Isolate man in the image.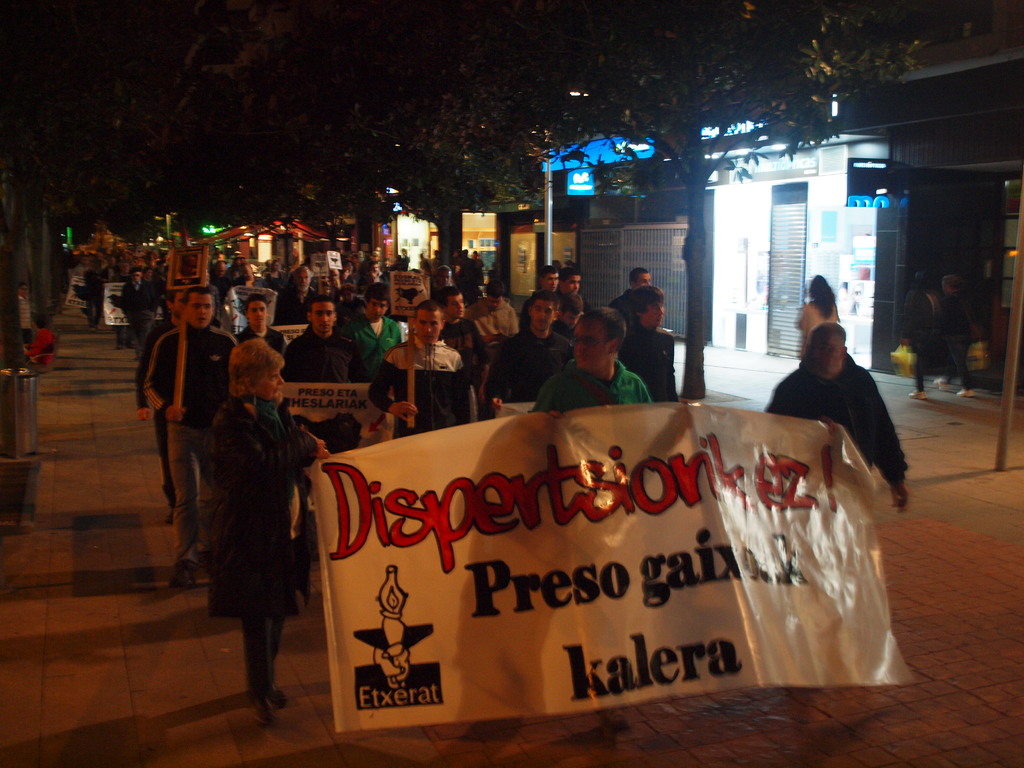
Isolated region: [x1=269, y1=265, x2=322, y2=321].
